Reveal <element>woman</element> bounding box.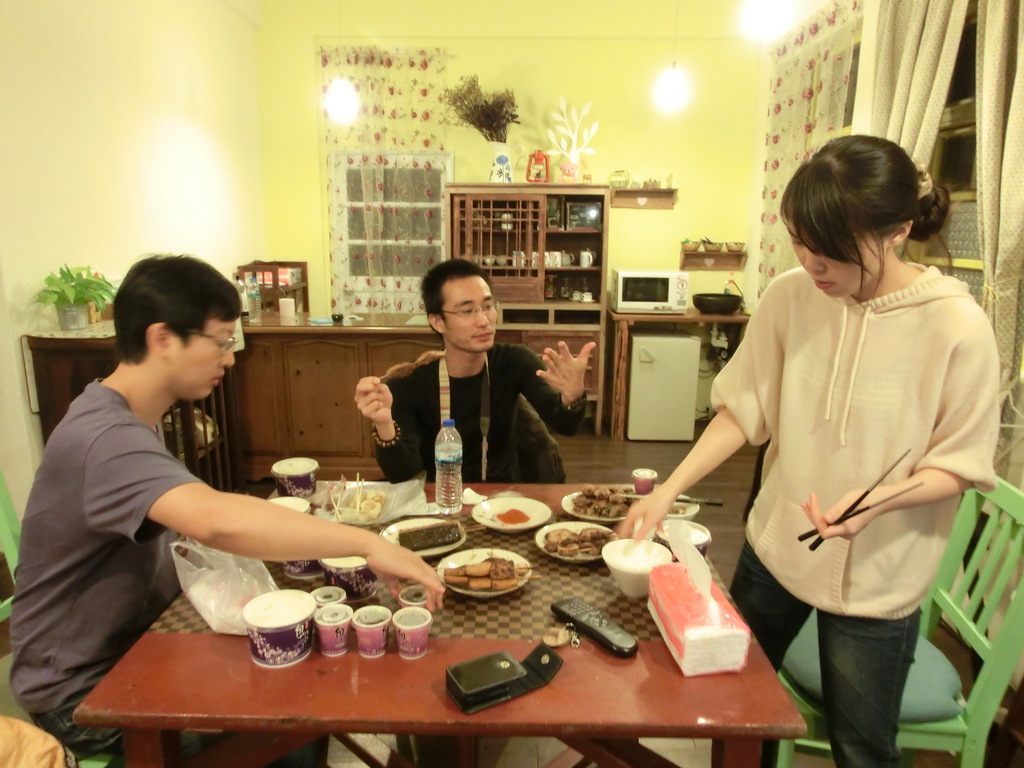
Revealed: 646/132/994/744.
